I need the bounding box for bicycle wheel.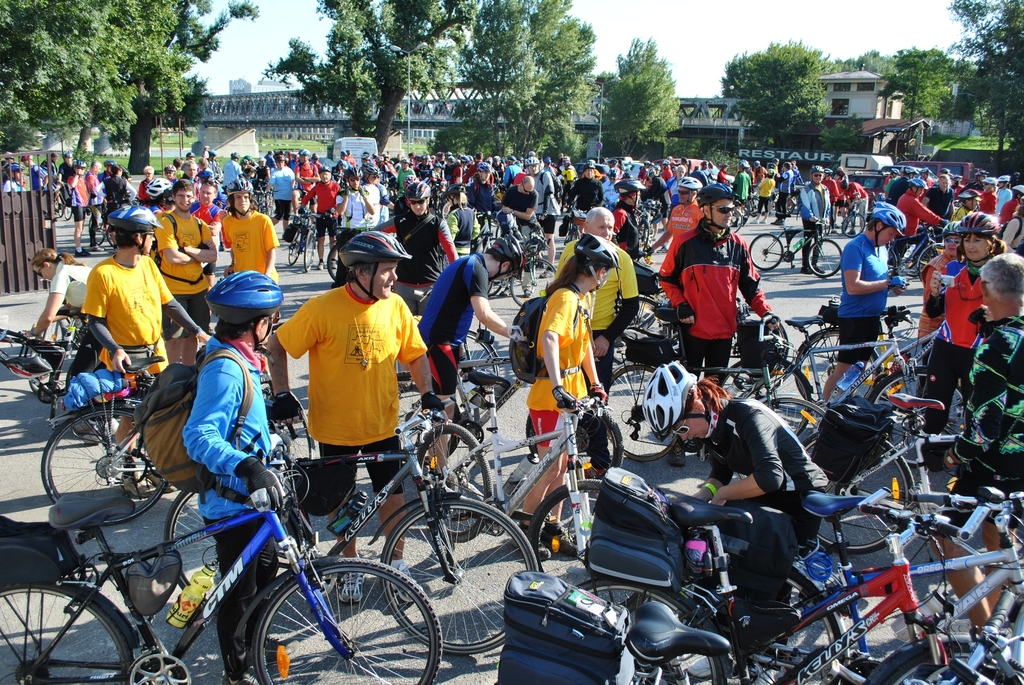
Here it is: <bbox>915, 243, 948, 280</bbox>.
